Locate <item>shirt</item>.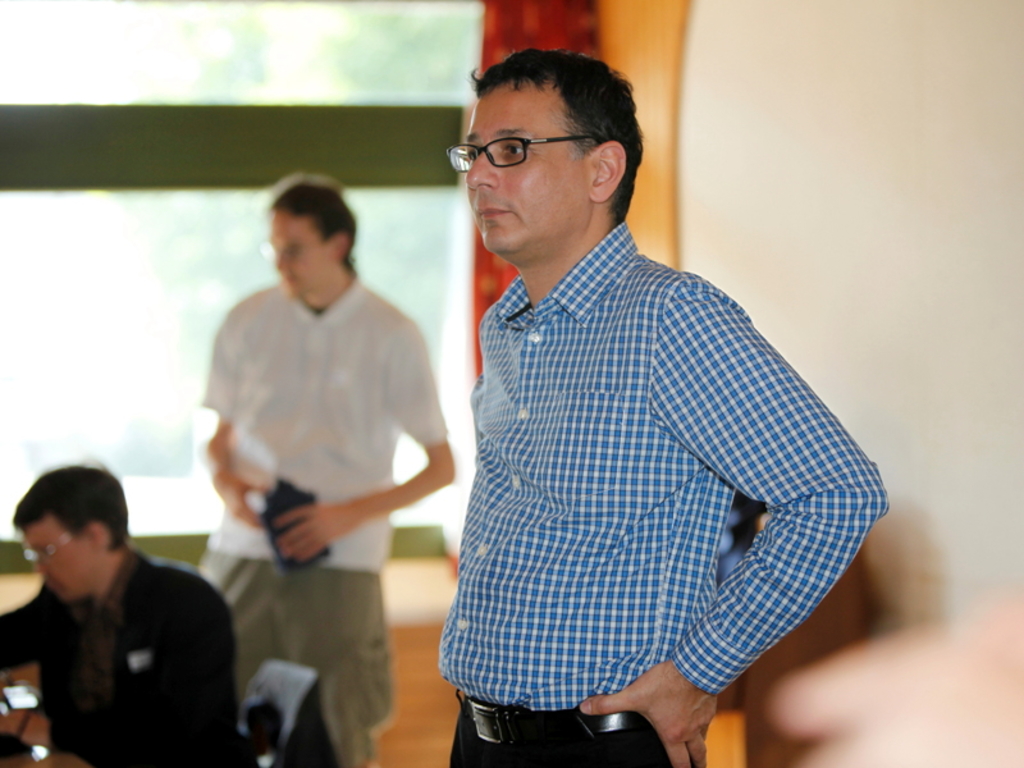
Bounding box: [425,151,878,737].
